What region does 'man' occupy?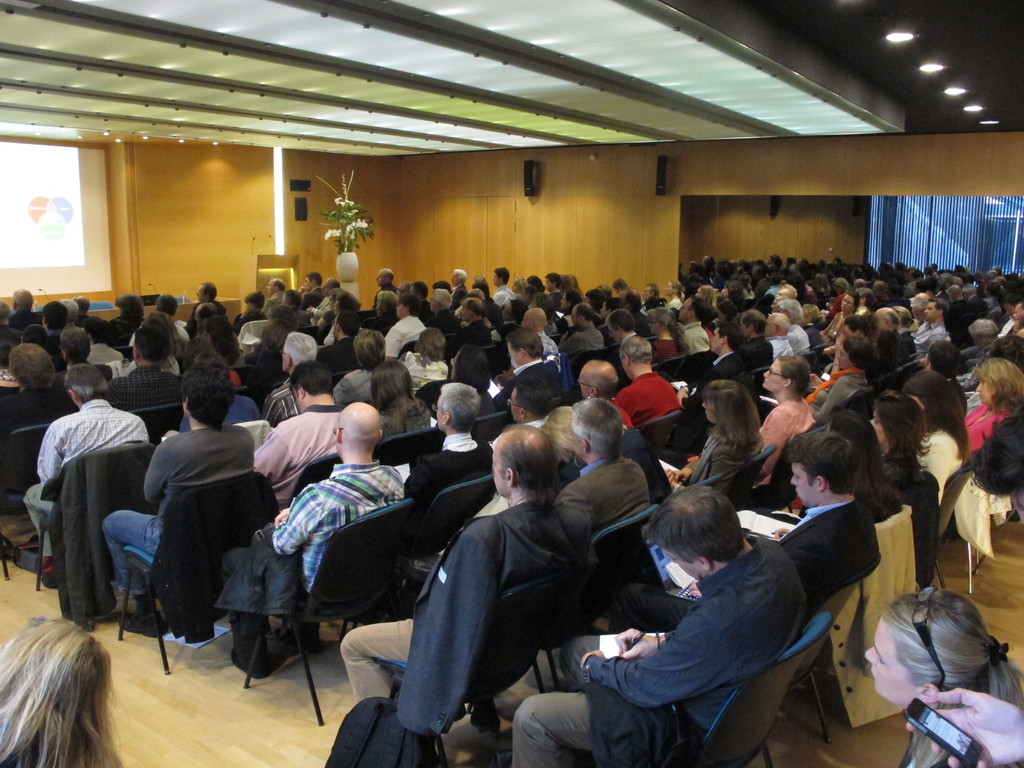
select_region(684, 323, 747, 396).
